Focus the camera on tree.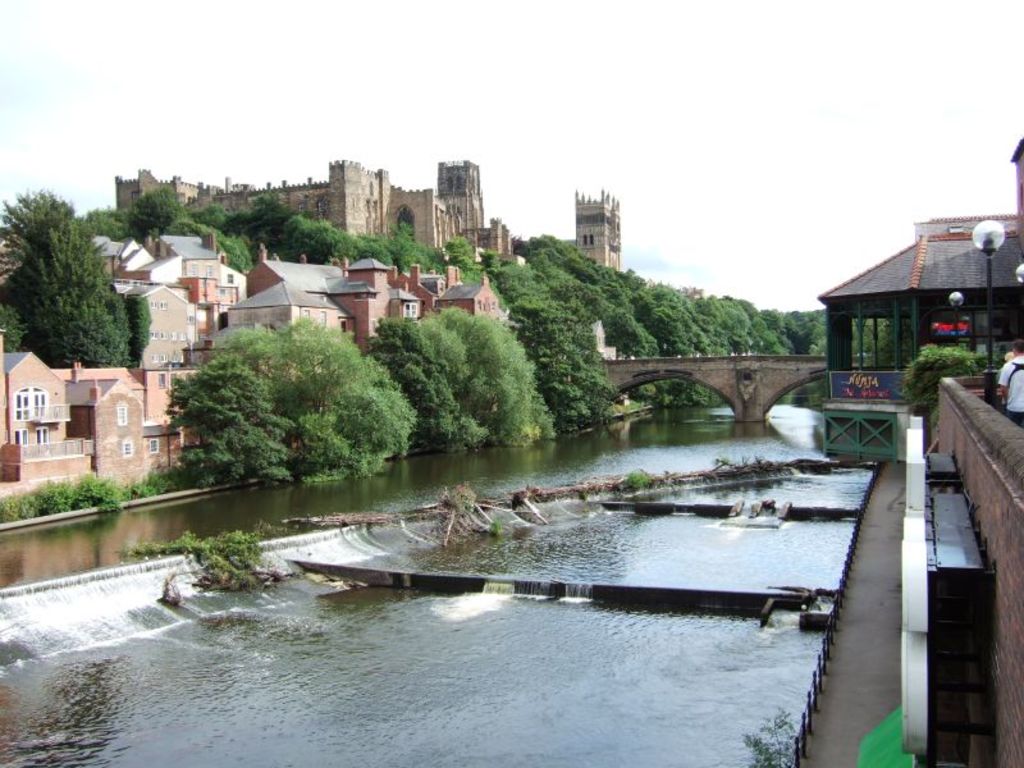
Focus region: x1=6 y1=177 x2=127 y2=378.
